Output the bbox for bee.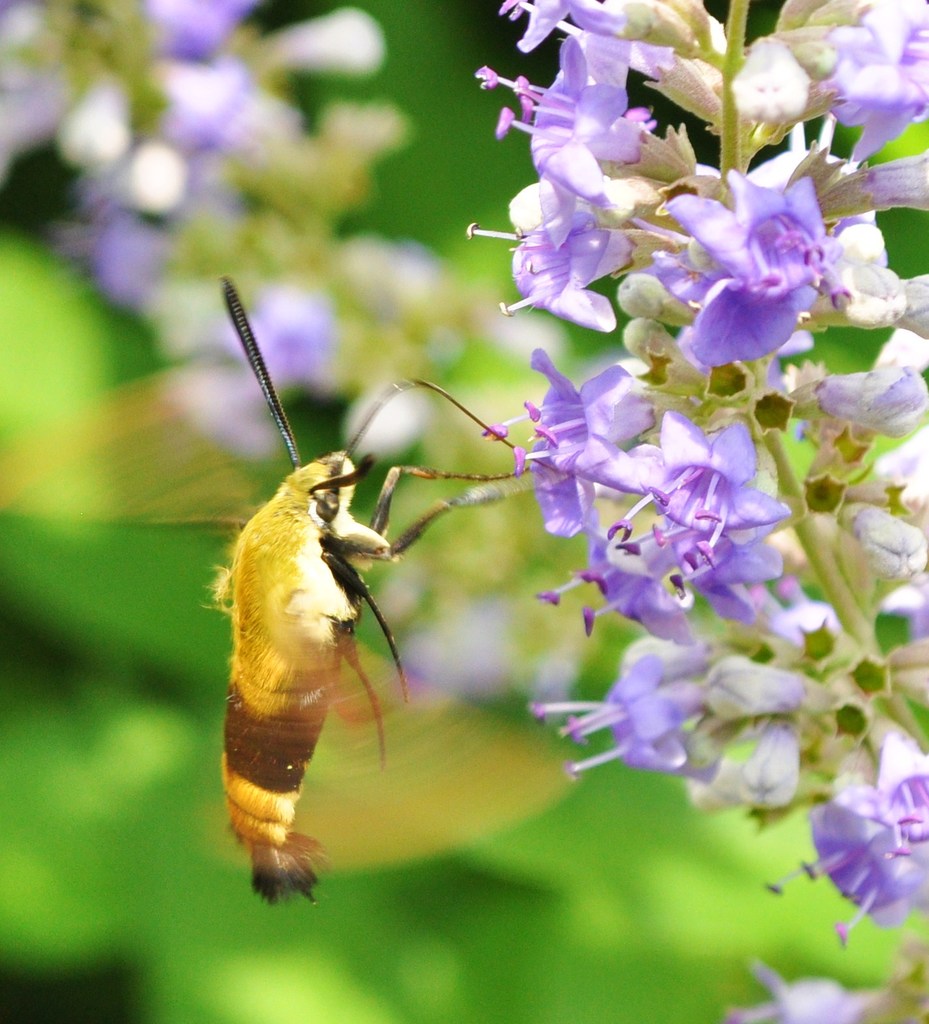
crop(178, 395, 476, 906).
